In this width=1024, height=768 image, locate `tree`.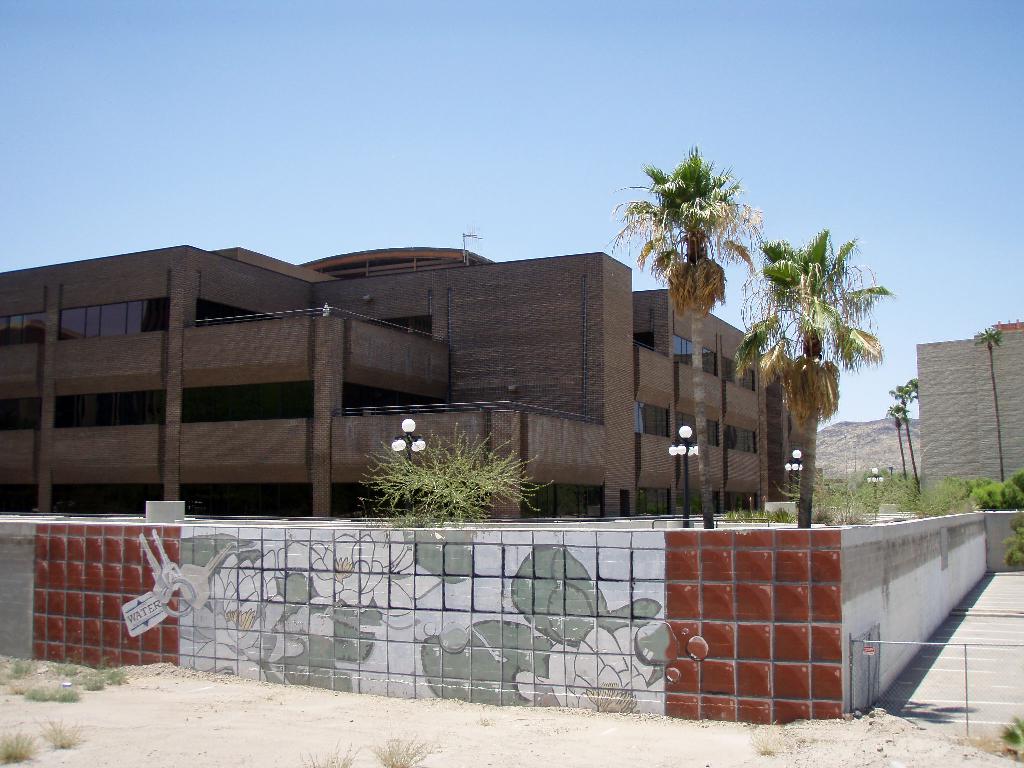
Bounding box: (877,400,906,479).
